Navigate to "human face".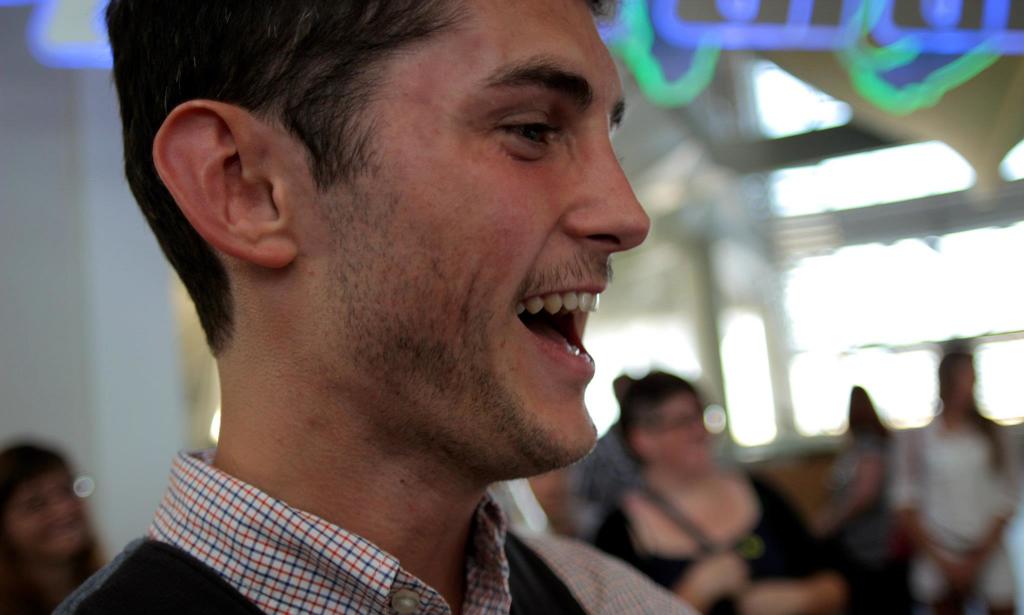
Navigation target: (644, 386, 718, 470).
